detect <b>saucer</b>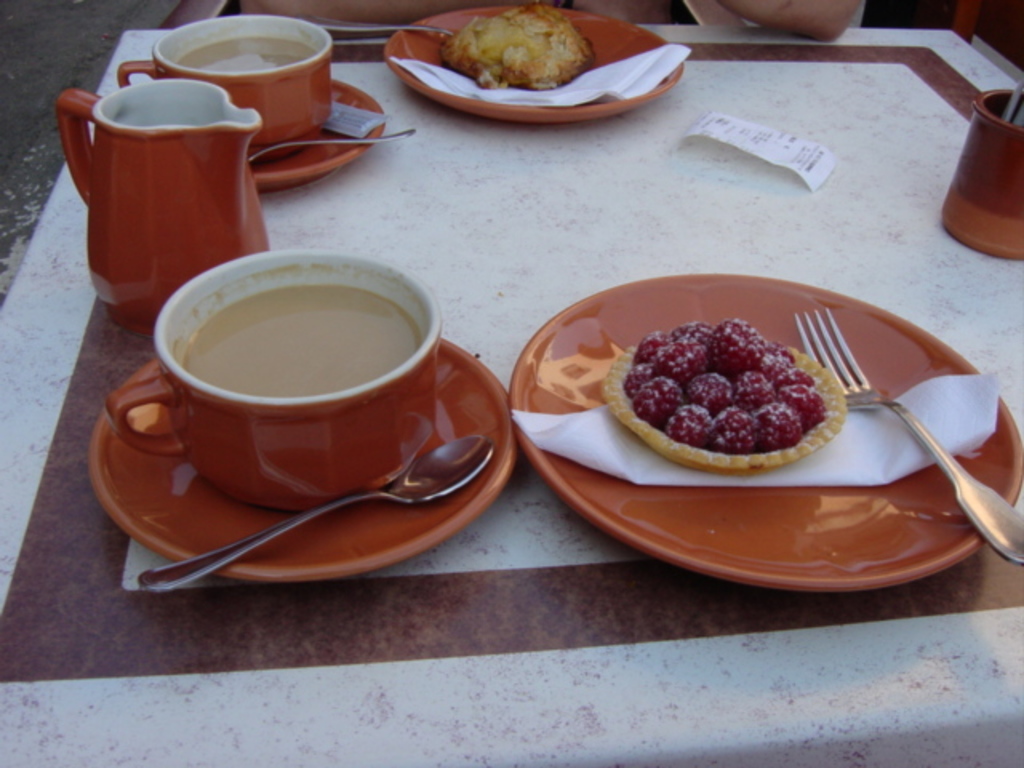
bbox(253, 78, 387, 195)
